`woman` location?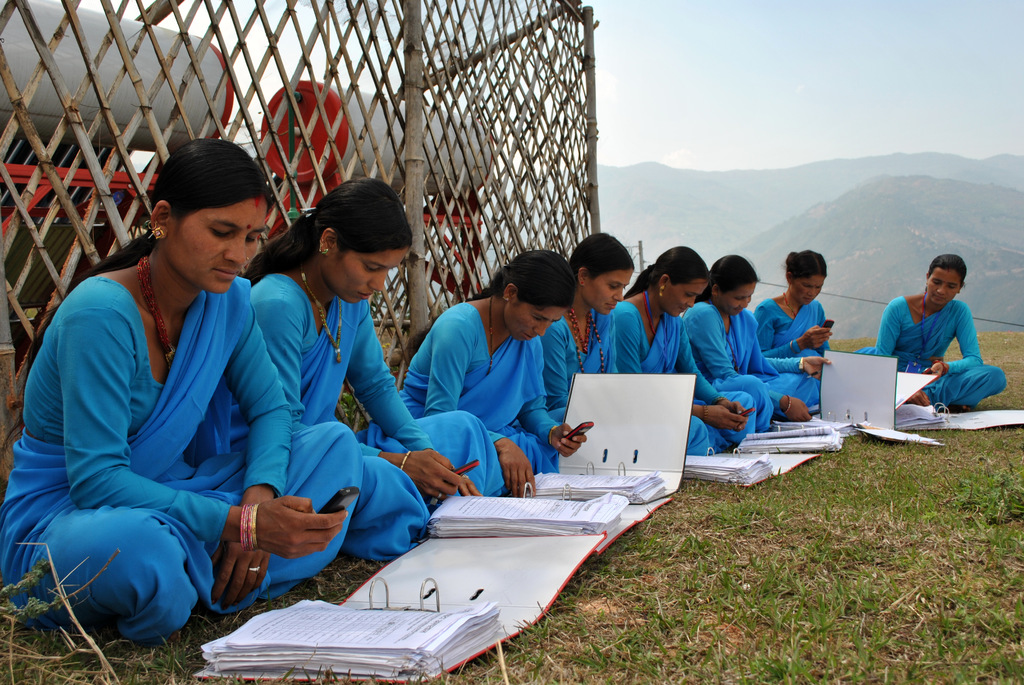
(left=860, top=251, right=1012, bottom=414)
